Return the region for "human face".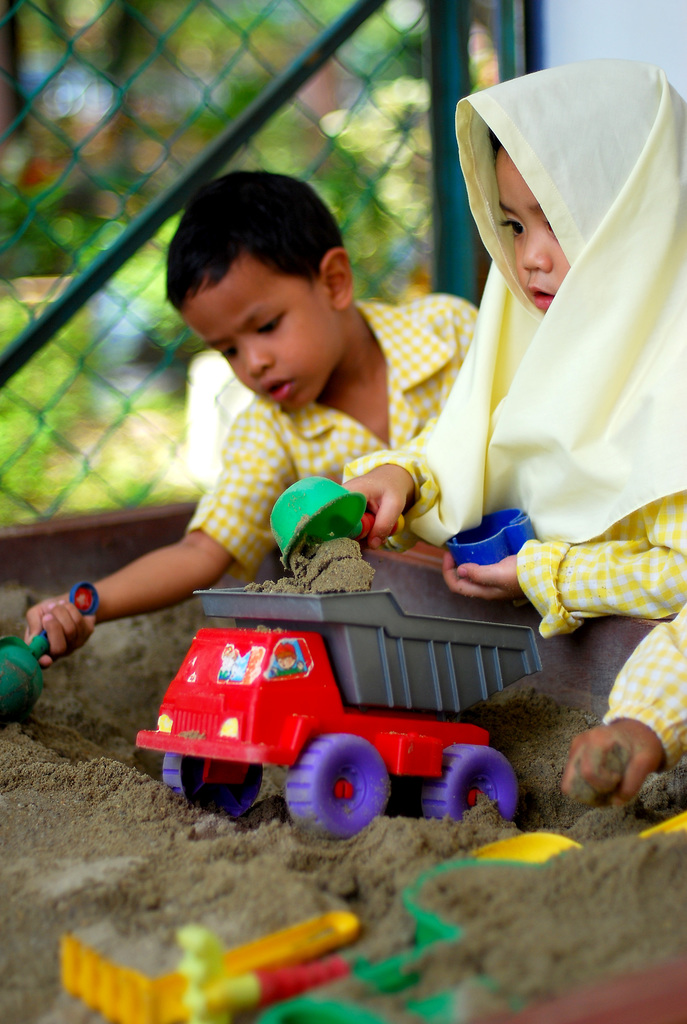
<box>493,148,565,312</box>.
